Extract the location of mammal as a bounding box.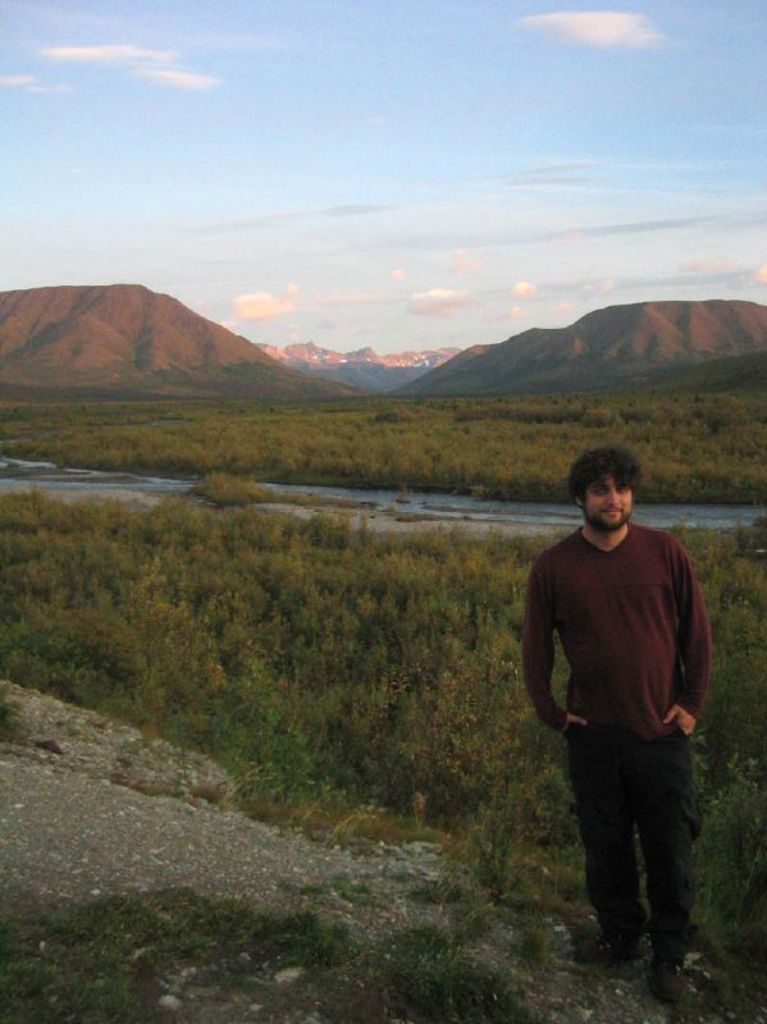
bbox(517, 445, 715, 1001).
